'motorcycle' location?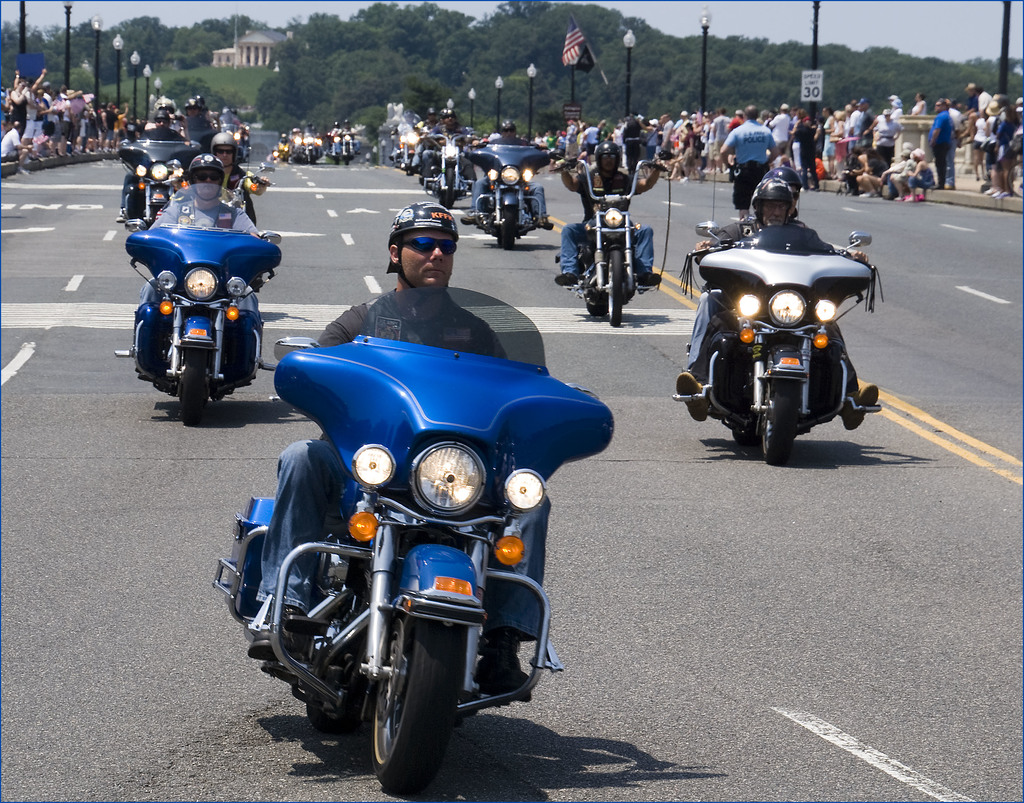
(212,286,616,797)
